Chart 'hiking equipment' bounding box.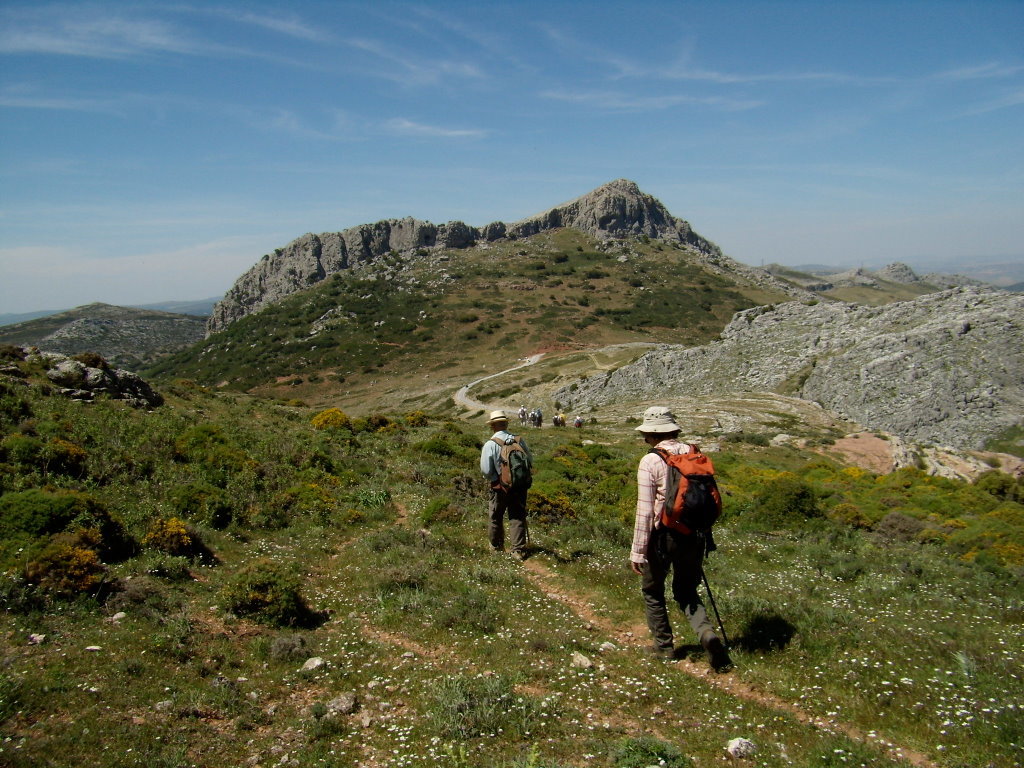
Charted: x1=645, y1=447, x2=726, y2=557.
